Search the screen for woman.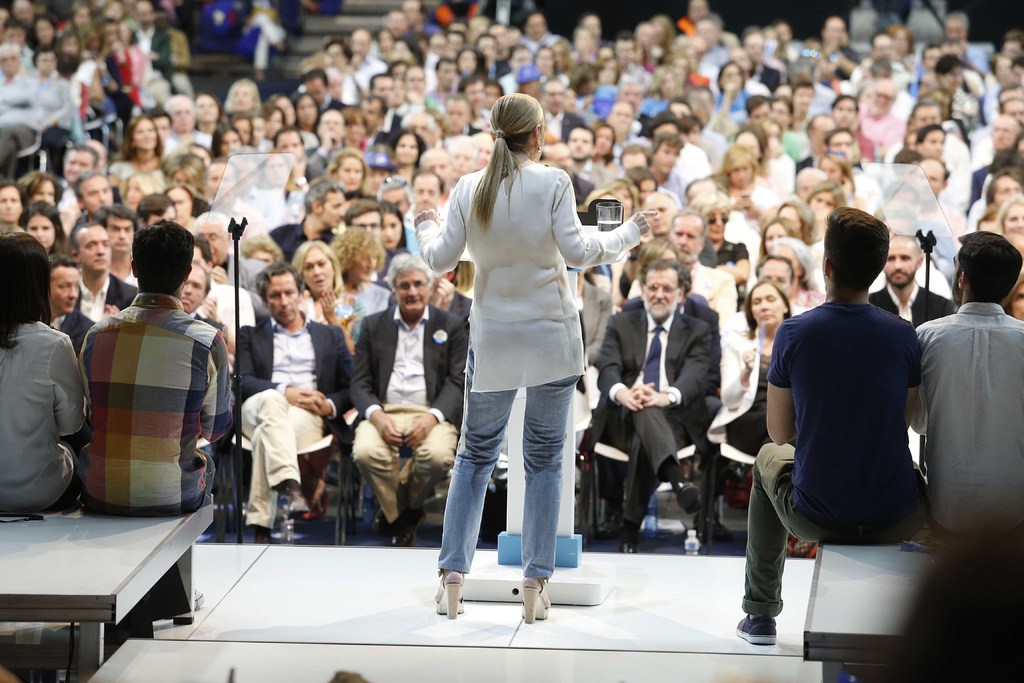
Found at pyautogui.locateOnScreen(419, 96, 634, 598).
